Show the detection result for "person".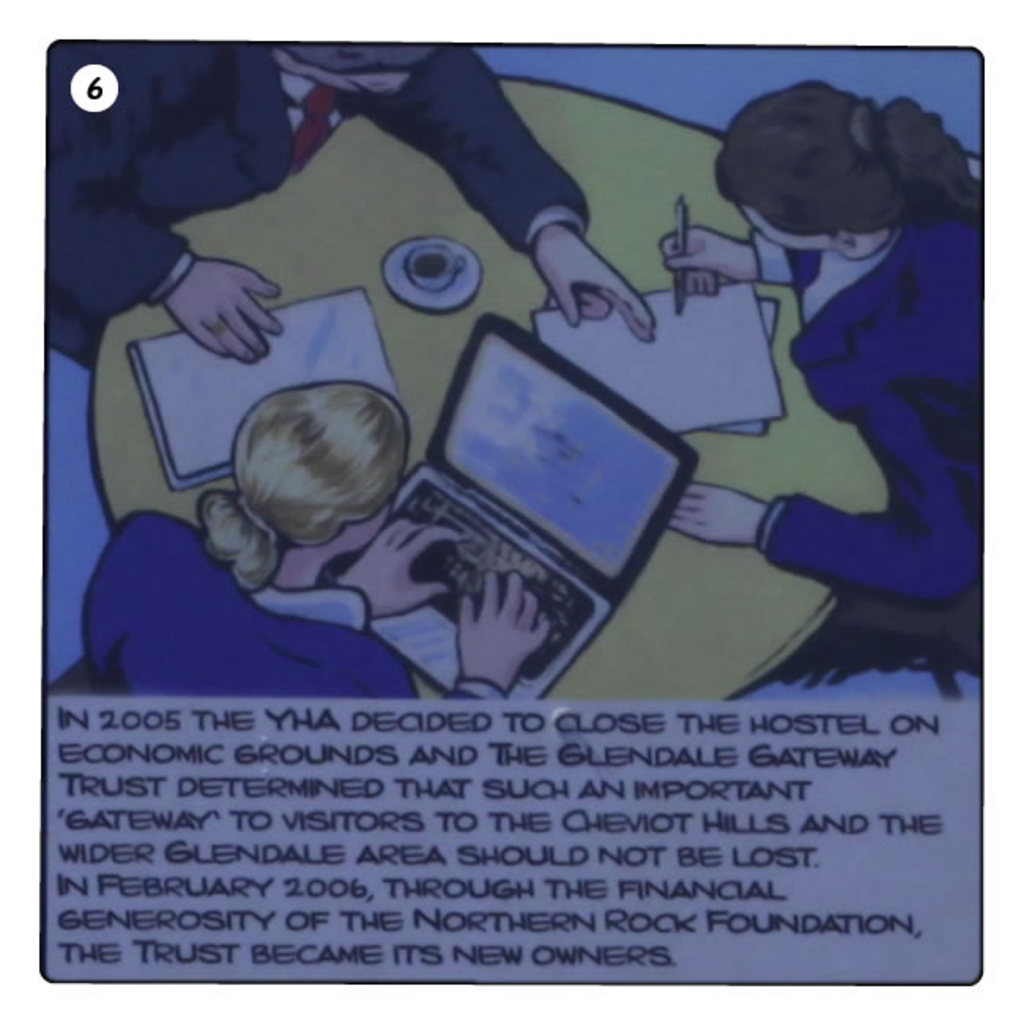
[43,36,652,369].
